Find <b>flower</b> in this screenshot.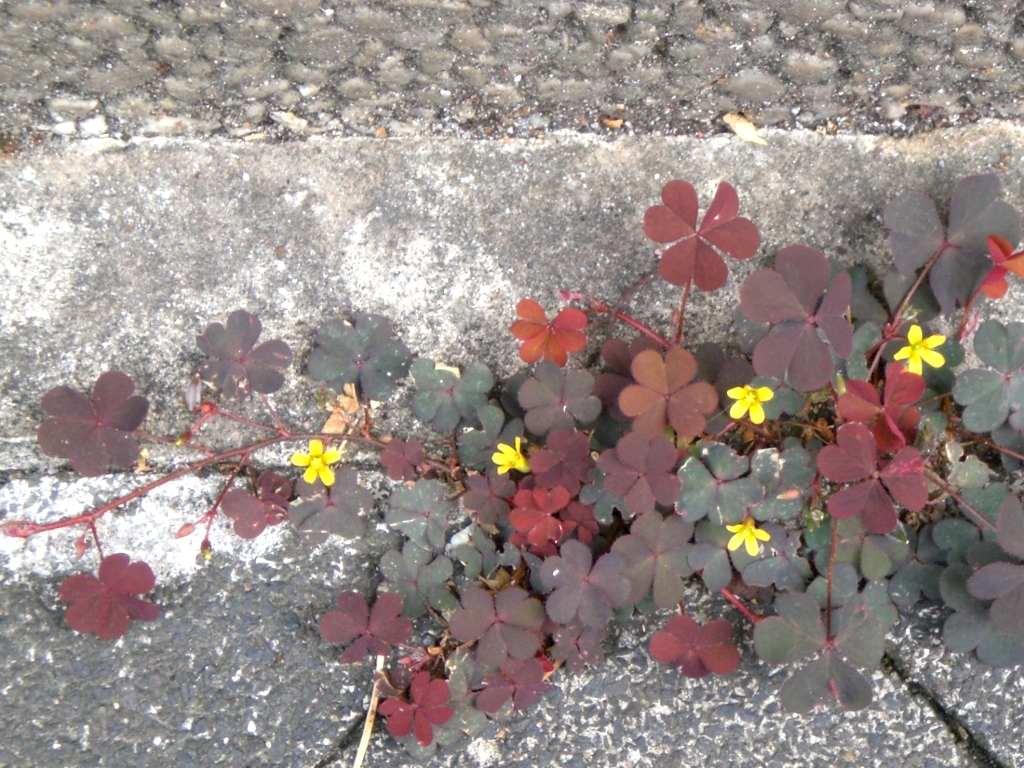
The bounding box for <b>flower</b> is (726, 514, 773, 561).
